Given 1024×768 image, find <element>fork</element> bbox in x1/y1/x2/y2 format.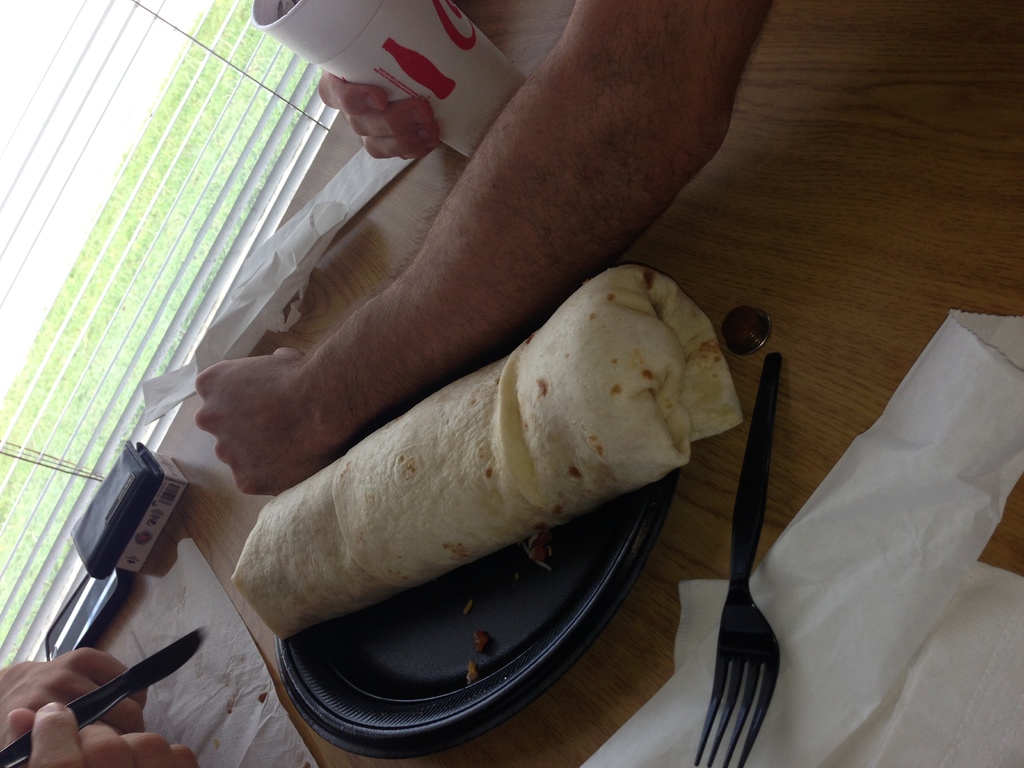
680/536/792/767.
